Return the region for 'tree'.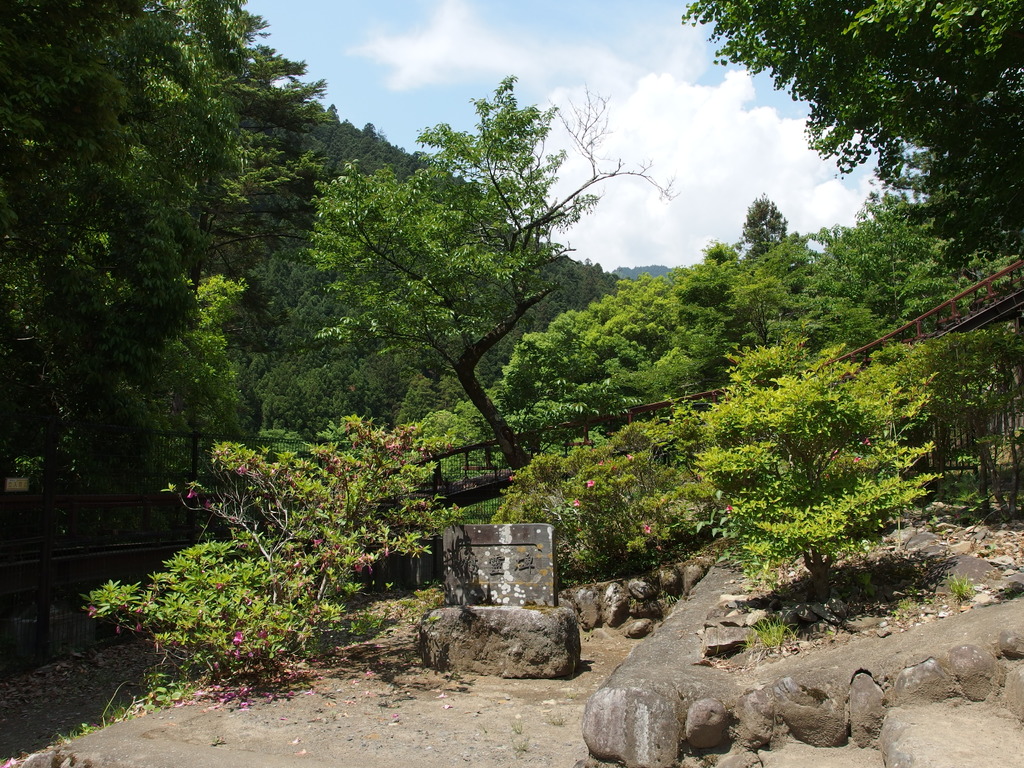
0:0:188:425.
